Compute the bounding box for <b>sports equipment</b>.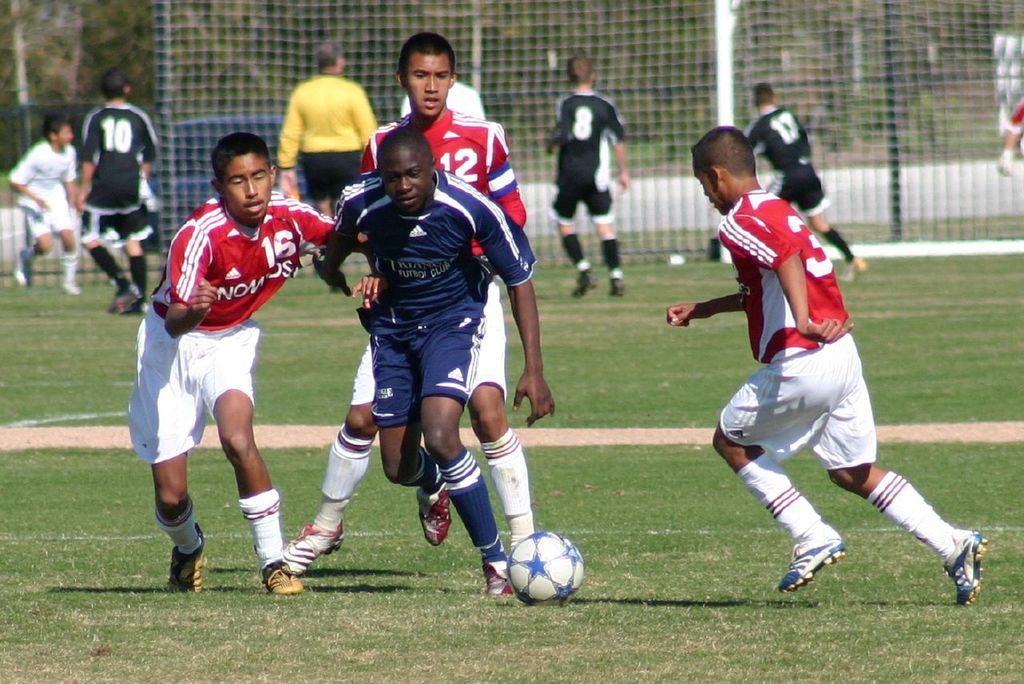
<region>607, 278, 624, 295</region>.
